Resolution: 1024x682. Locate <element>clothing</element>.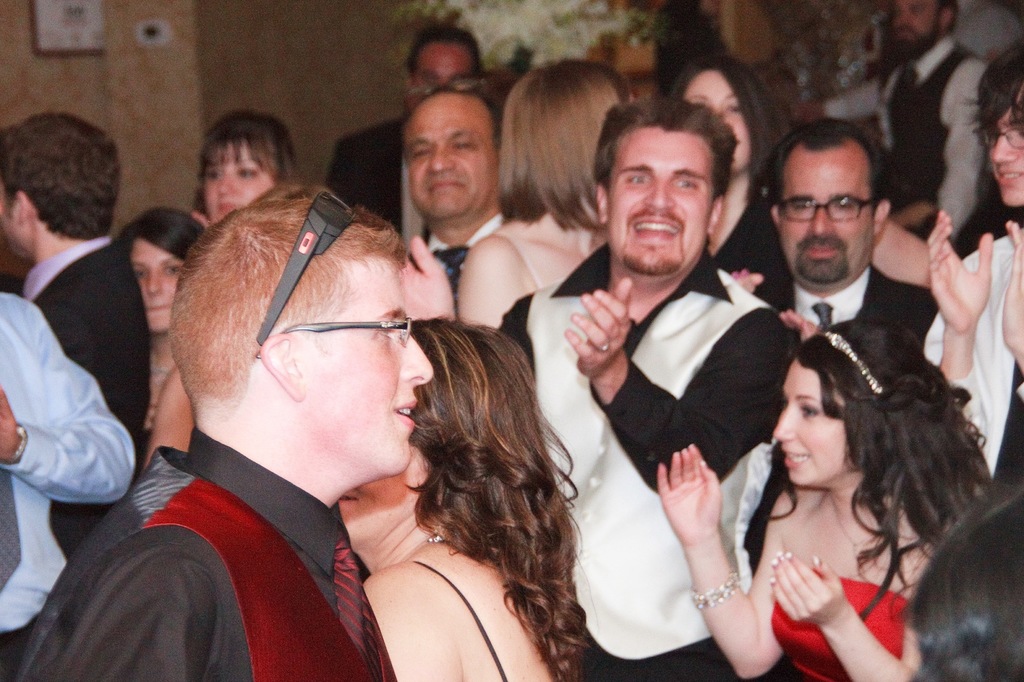
<bbox>3, 235, 154, 555</bbox>.
